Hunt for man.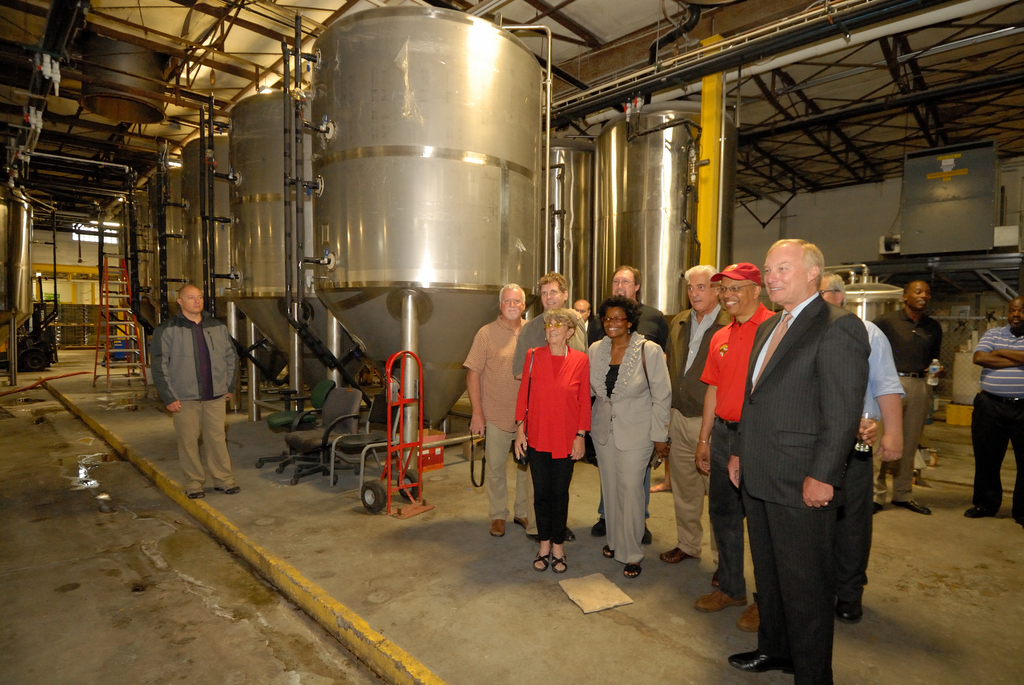
Hunted down at locate(511, 269, 588, 541).
